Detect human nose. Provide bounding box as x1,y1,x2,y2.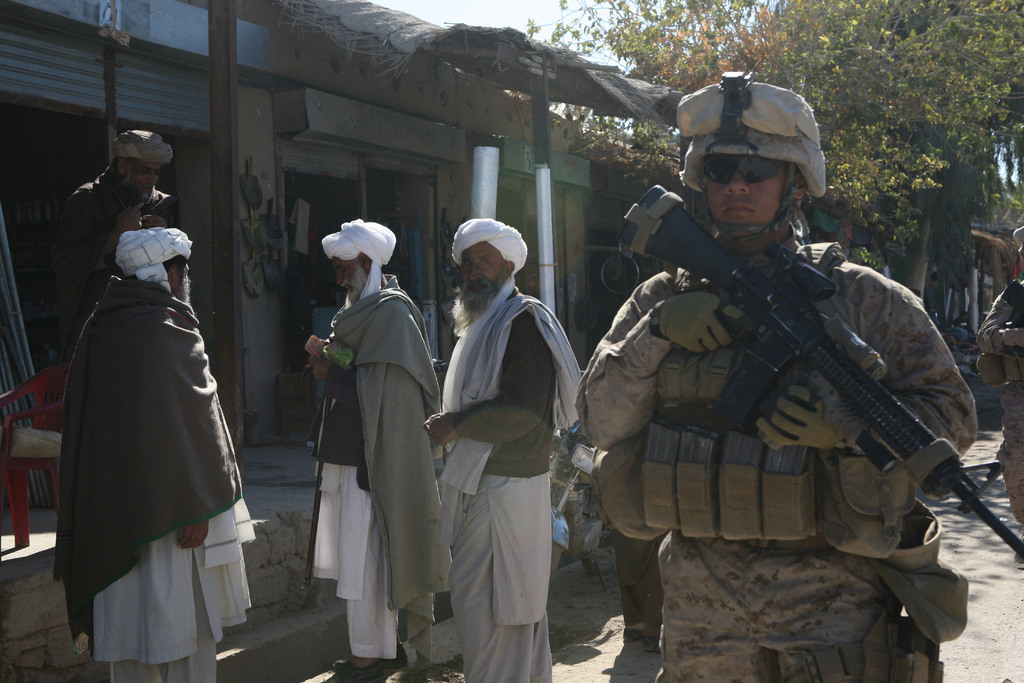
724,172,750,193.
